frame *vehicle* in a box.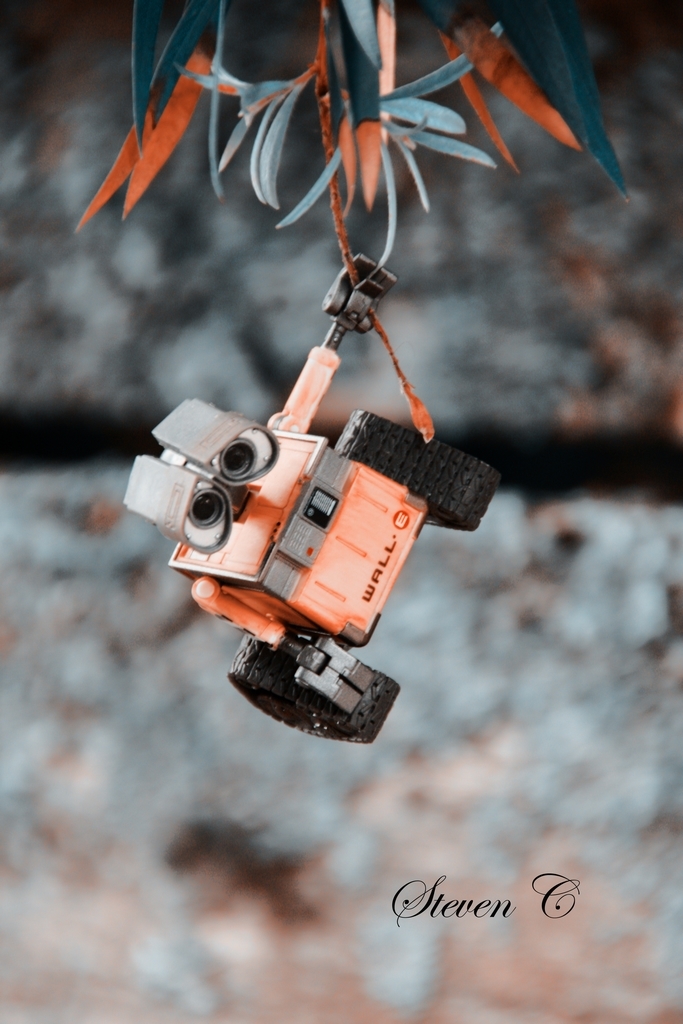
123 248 497 748.
